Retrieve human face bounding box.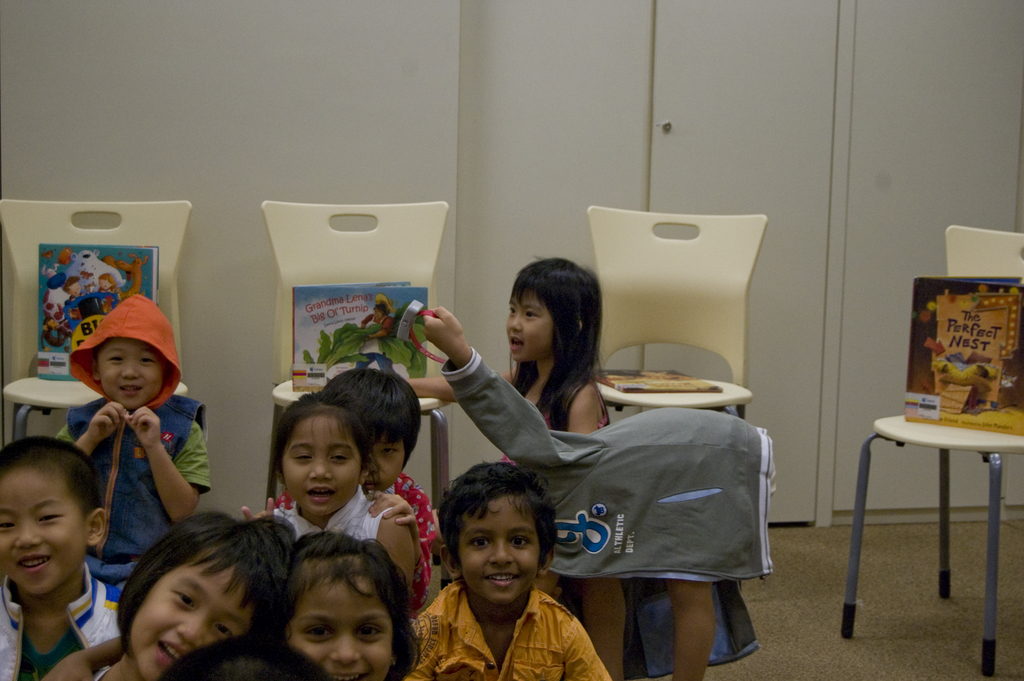
Bounding box: bbox=(507, 285, 555, 366).
